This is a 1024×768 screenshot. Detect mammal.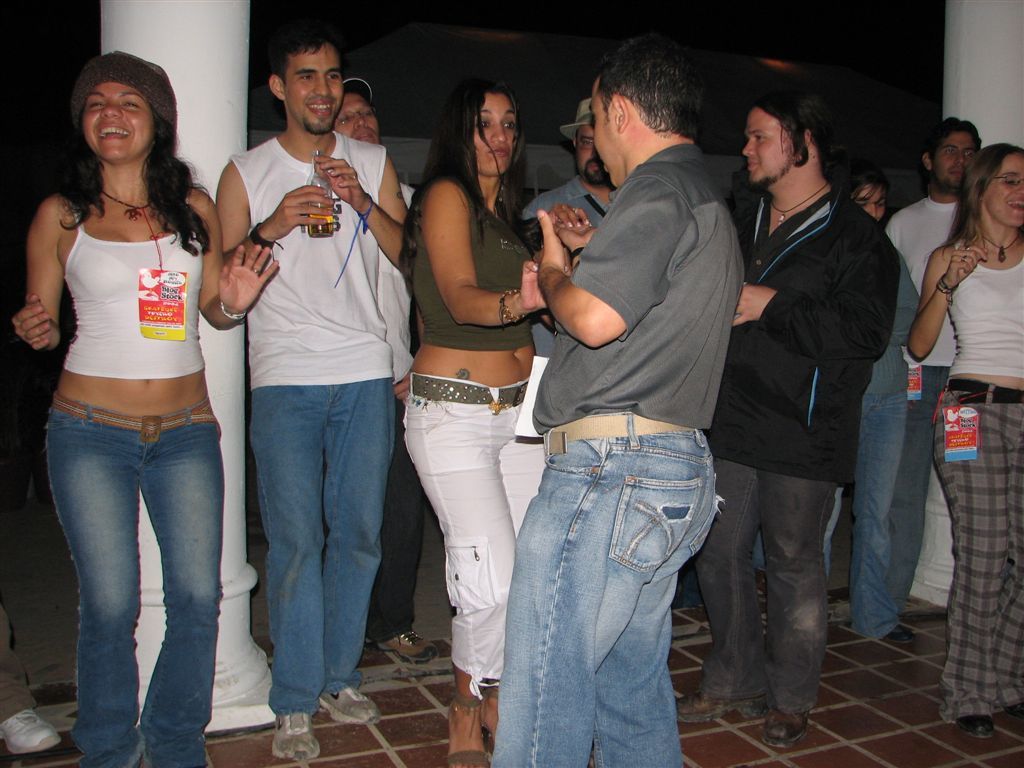
box=[848, 111, 985, 642].
